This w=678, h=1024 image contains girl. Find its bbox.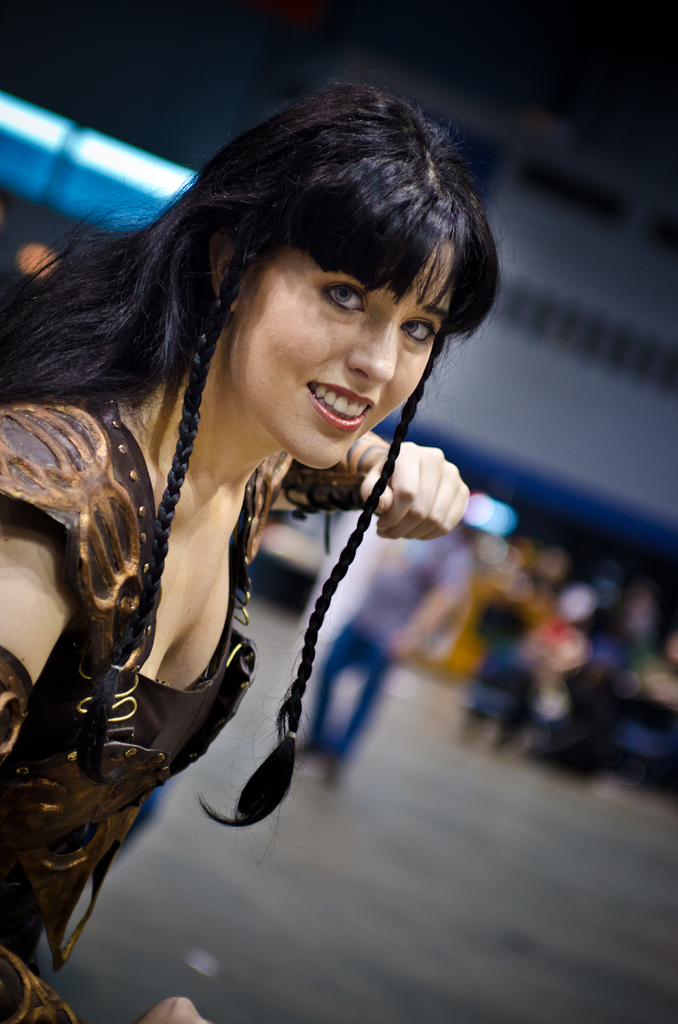
<region>0, 84, 492, 1023</region>.
